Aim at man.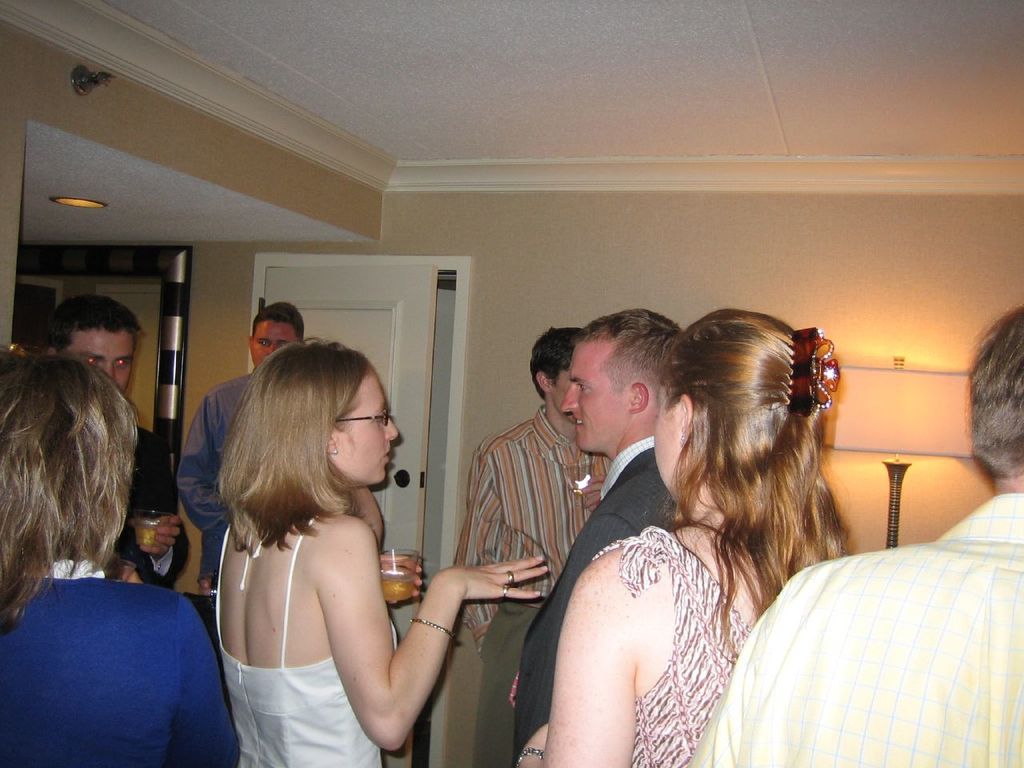
Aimed at detection(510, 306, 685, 767).
